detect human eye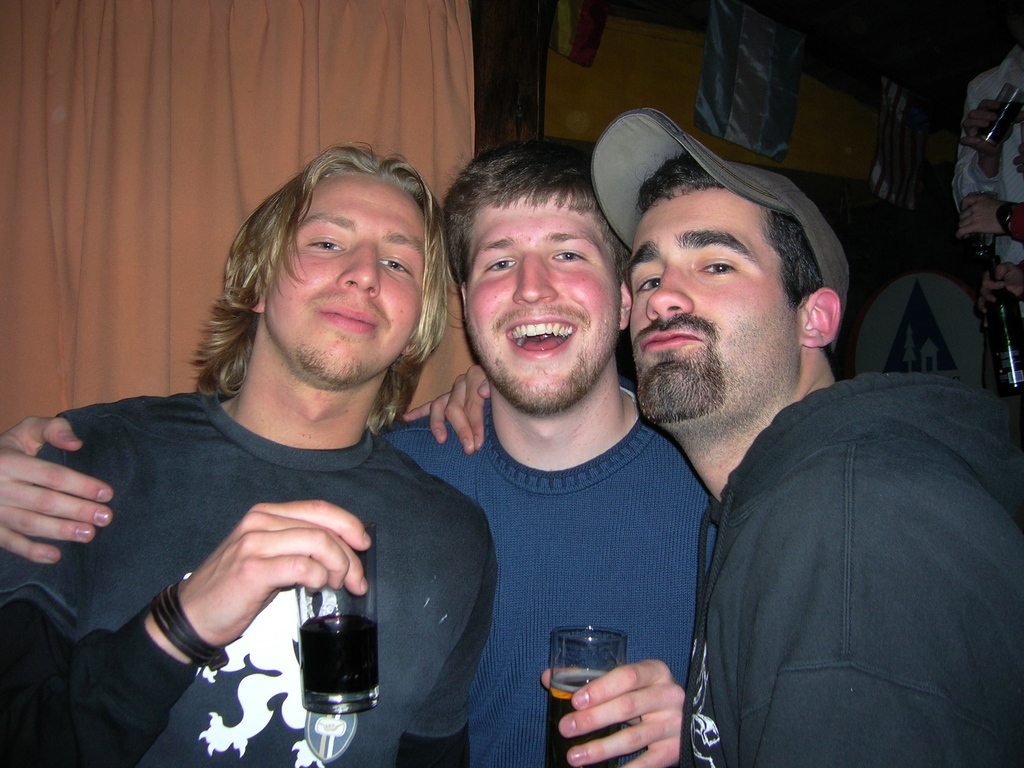
crop(476, 247, 520, 274)
